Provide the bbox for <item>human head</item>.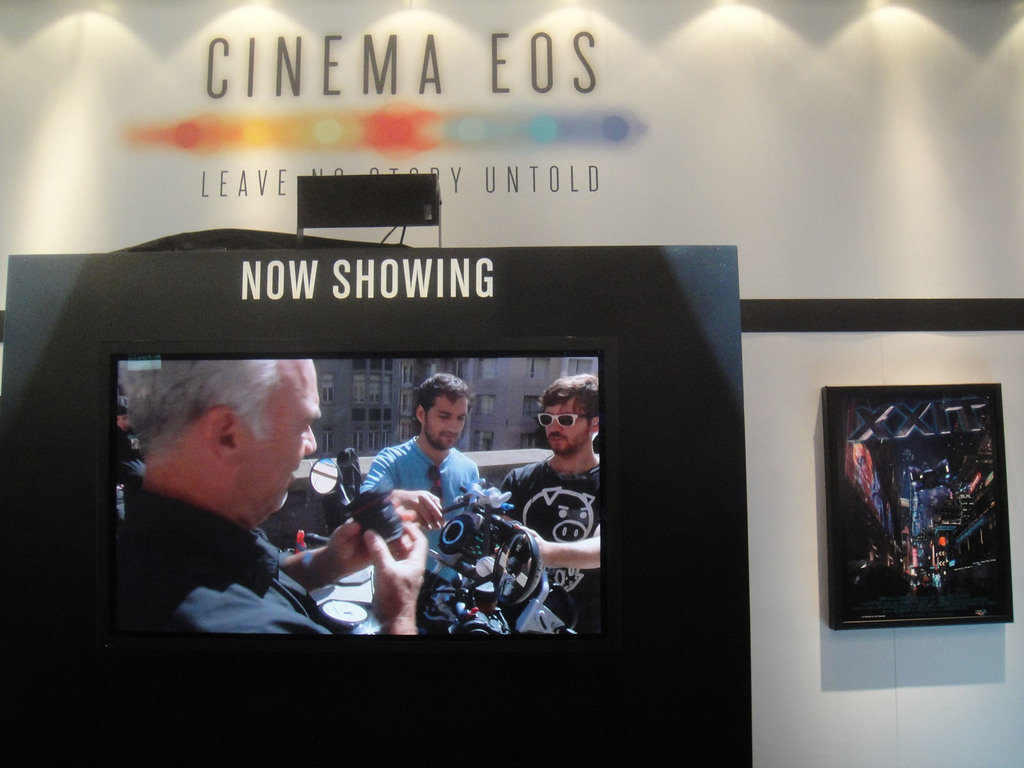
{"left": 413, "top": 373, "right": 467, "bottom": 447}.
